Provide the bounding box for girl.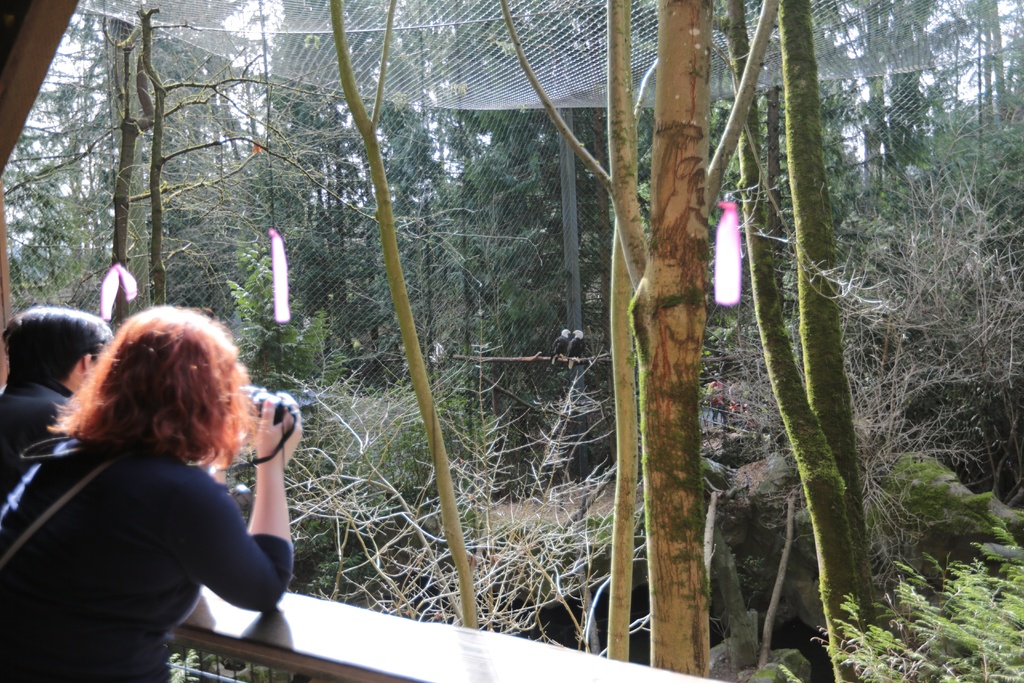
[0,300,306,682].
